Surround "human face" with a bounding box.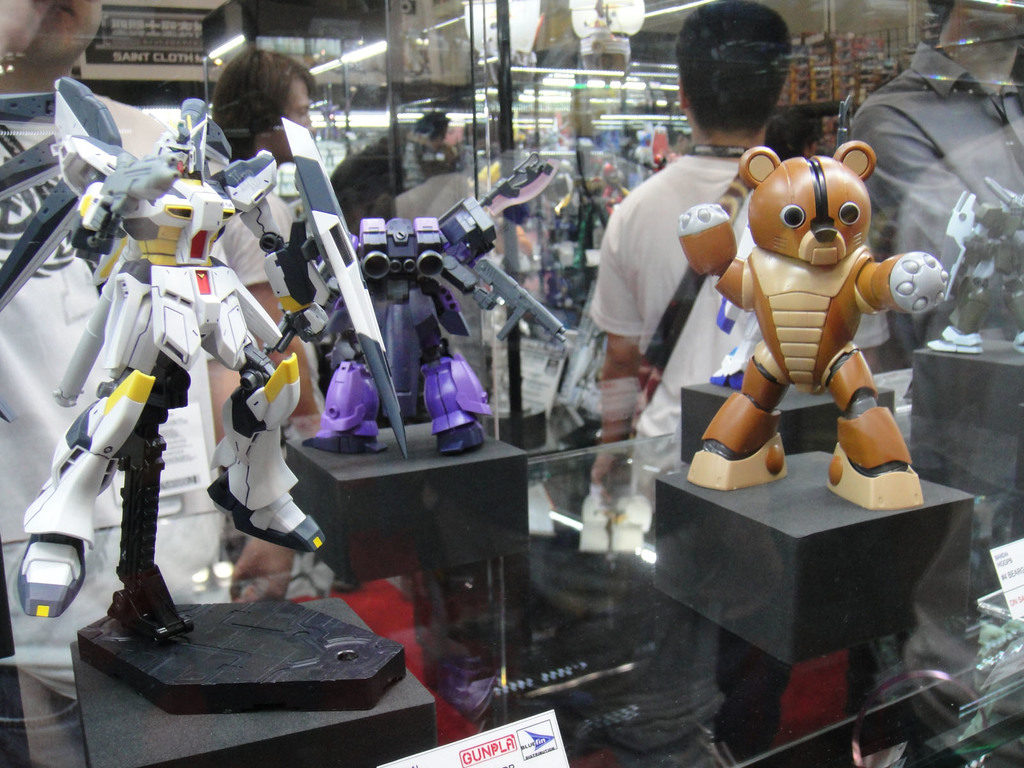
[20,0,102,66].
